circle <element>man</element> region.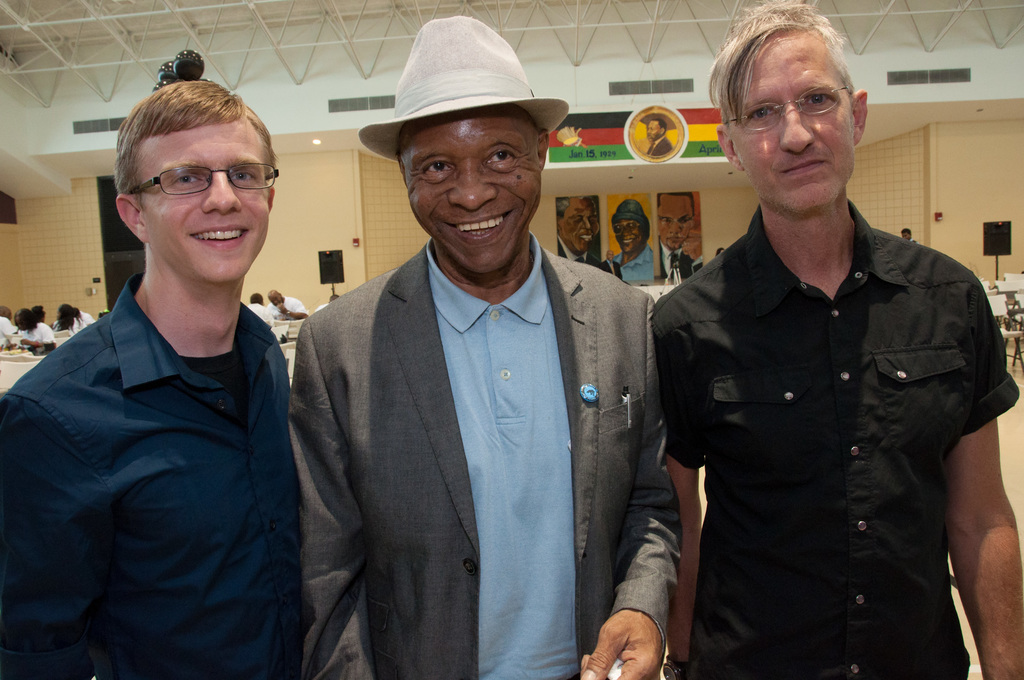
Region: 271 291 304 324.
